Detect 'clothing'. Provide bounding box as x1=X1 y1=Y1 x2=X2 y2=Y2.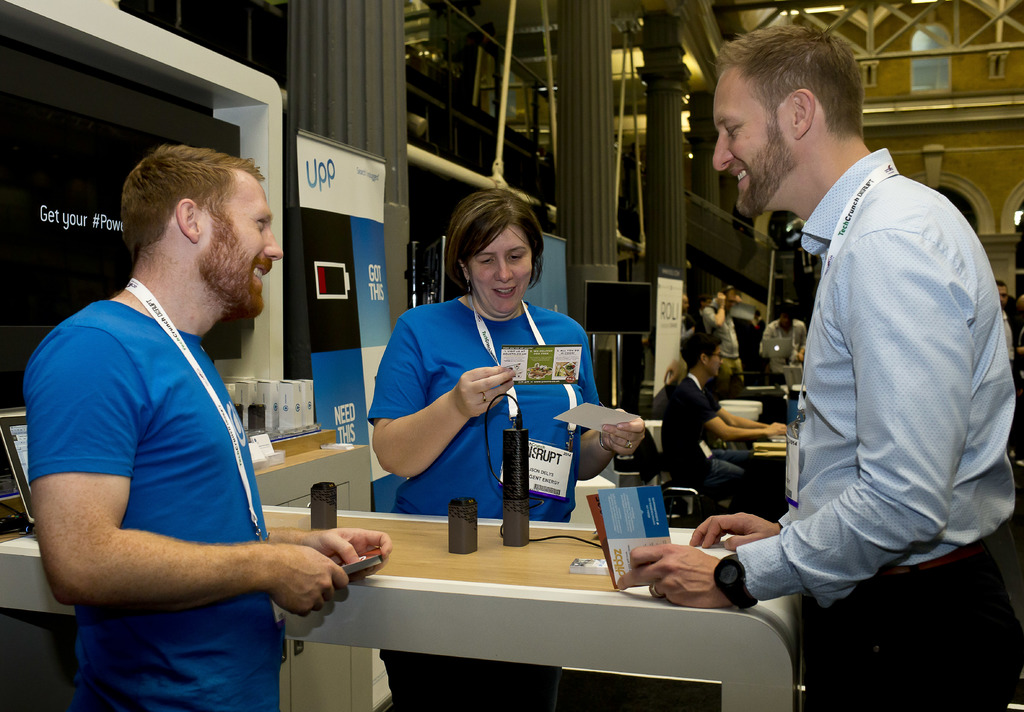
x1=366 y1=298 x2=602 y2=711.
